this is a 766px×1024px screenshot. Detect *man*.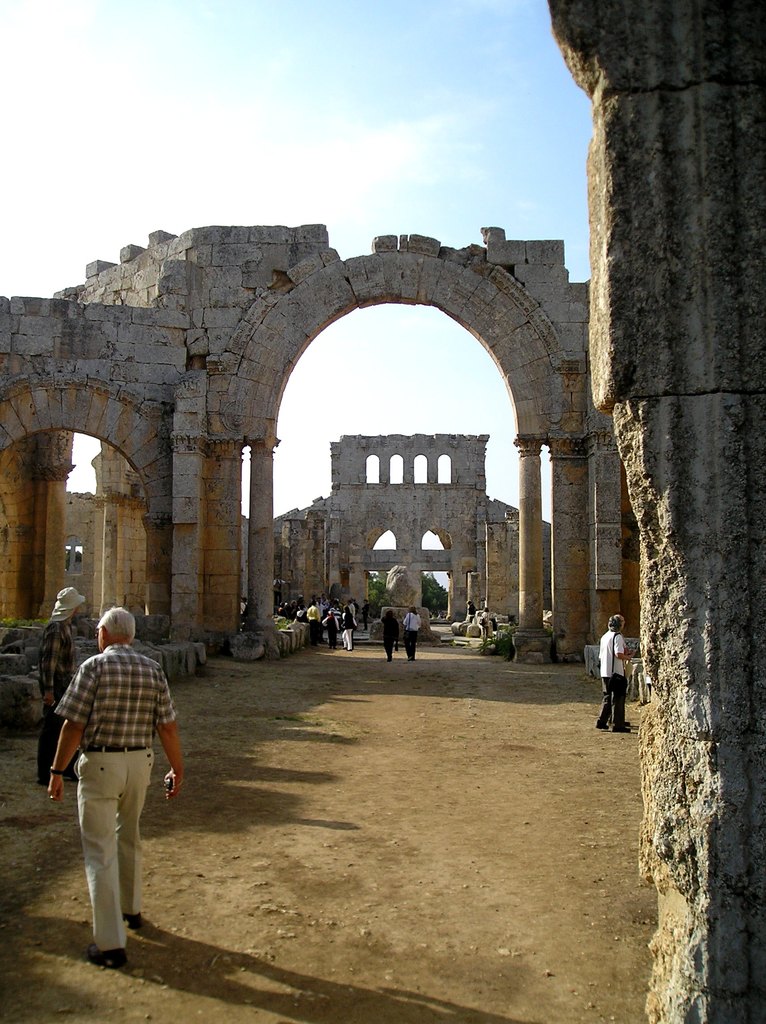
<bbox>45, 601, 174, 962</bbox>.
